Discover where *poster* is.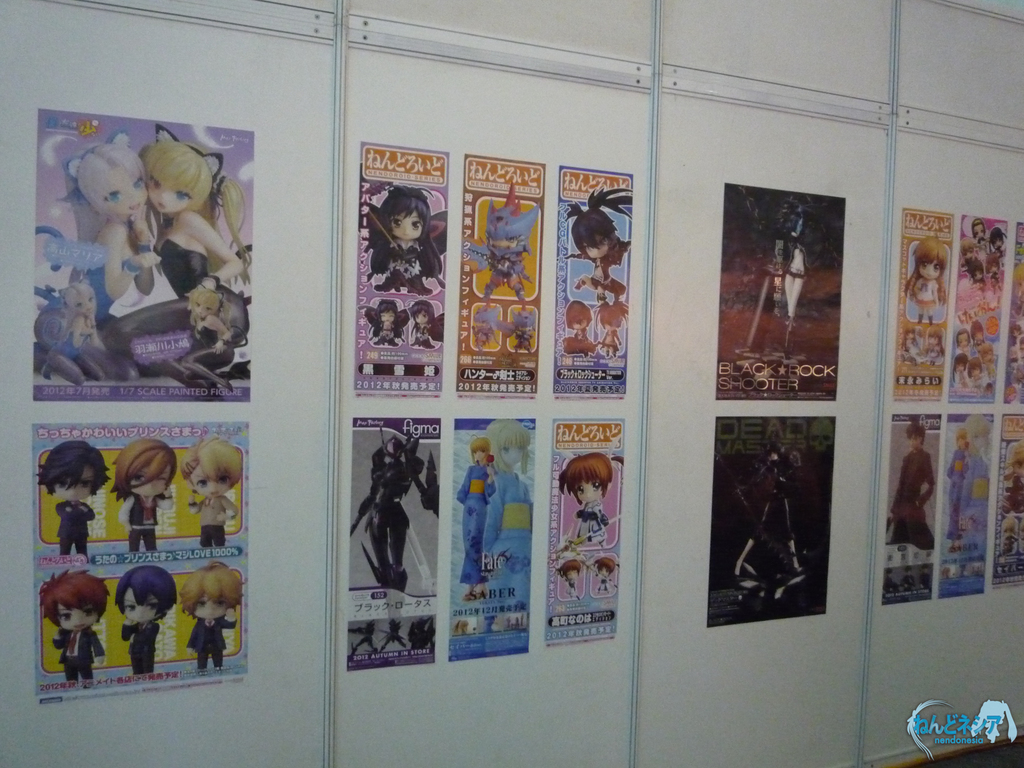
Discovered at pyautogui.locateOnScreen(456, 148, 547, 401).
